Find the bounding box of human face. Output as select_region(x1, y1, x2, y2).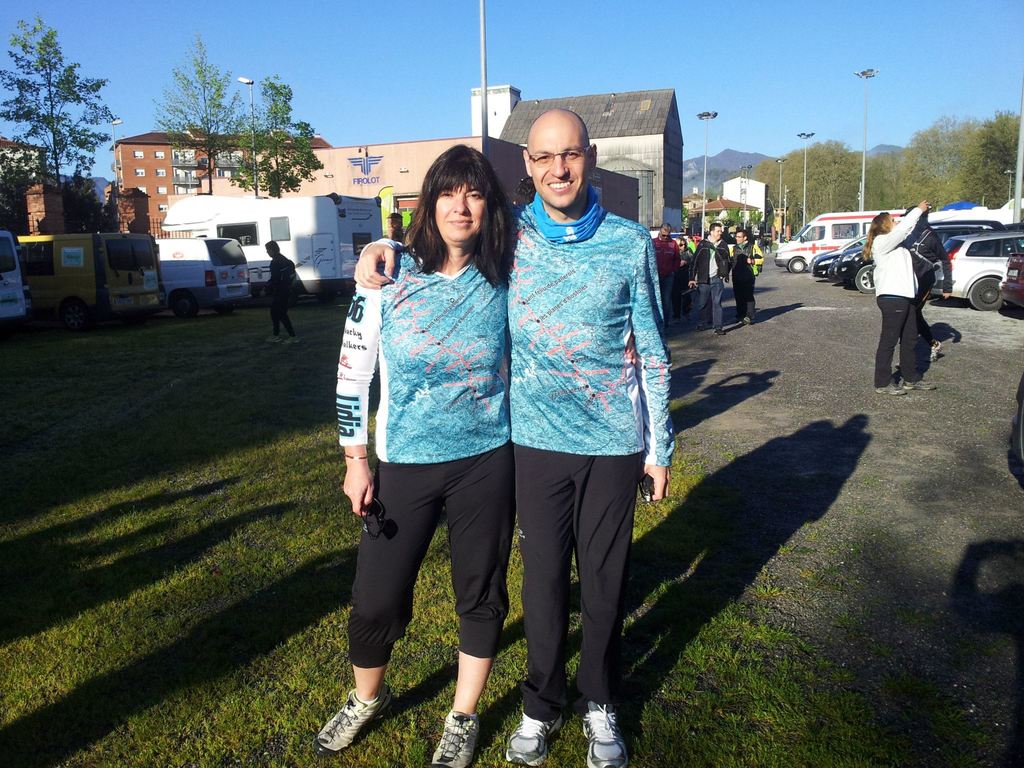
select_region(431, 179, 486, 245).
